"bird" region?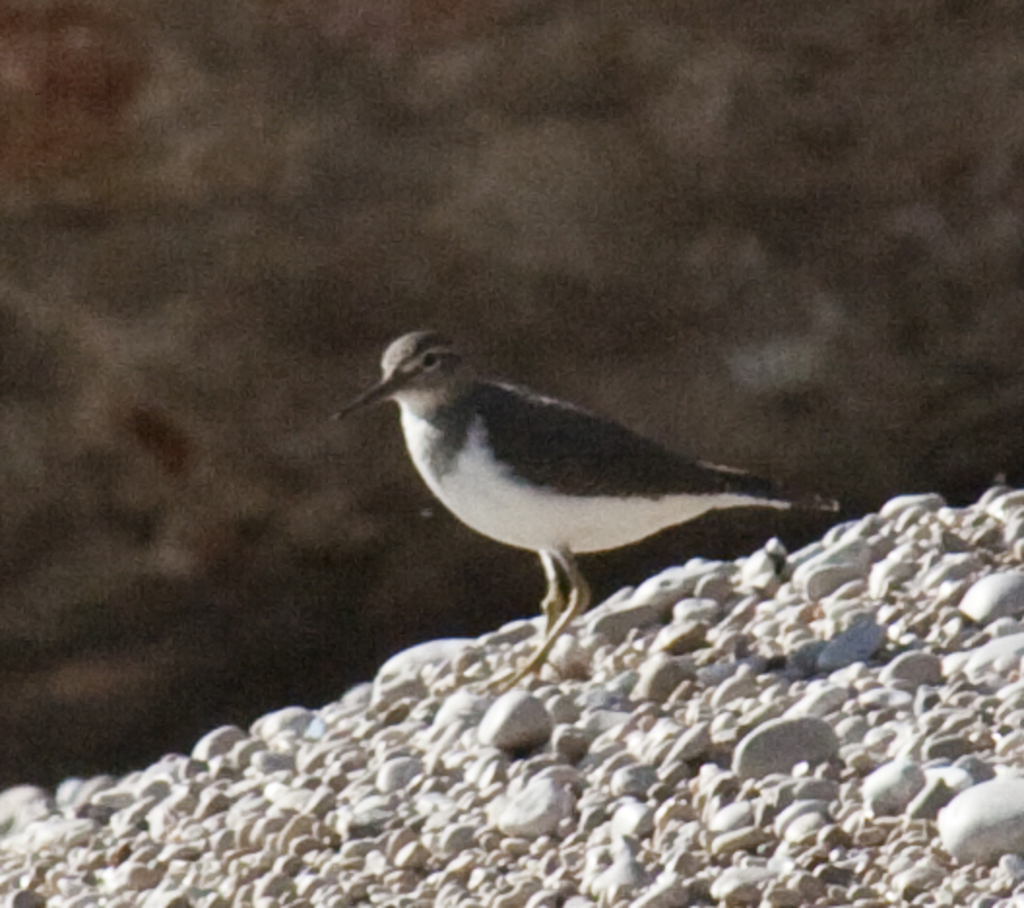
310:318:822:689
